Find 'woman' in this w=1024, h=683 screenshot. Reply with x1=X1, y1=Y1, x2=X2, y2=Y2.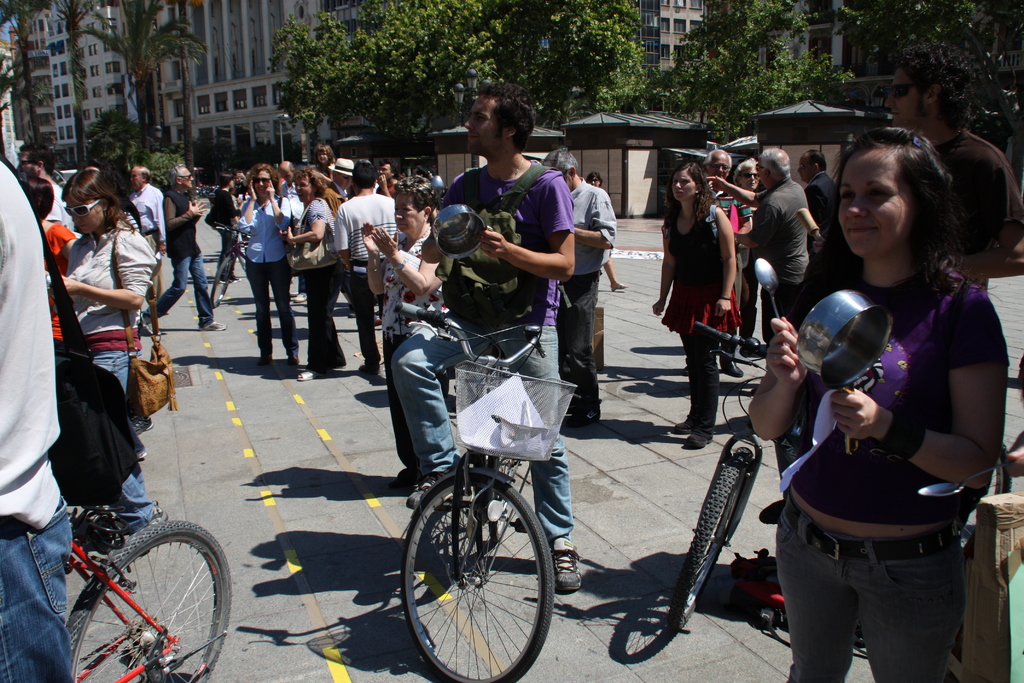
x1=357, y1=171, x2=446, y2=477.
